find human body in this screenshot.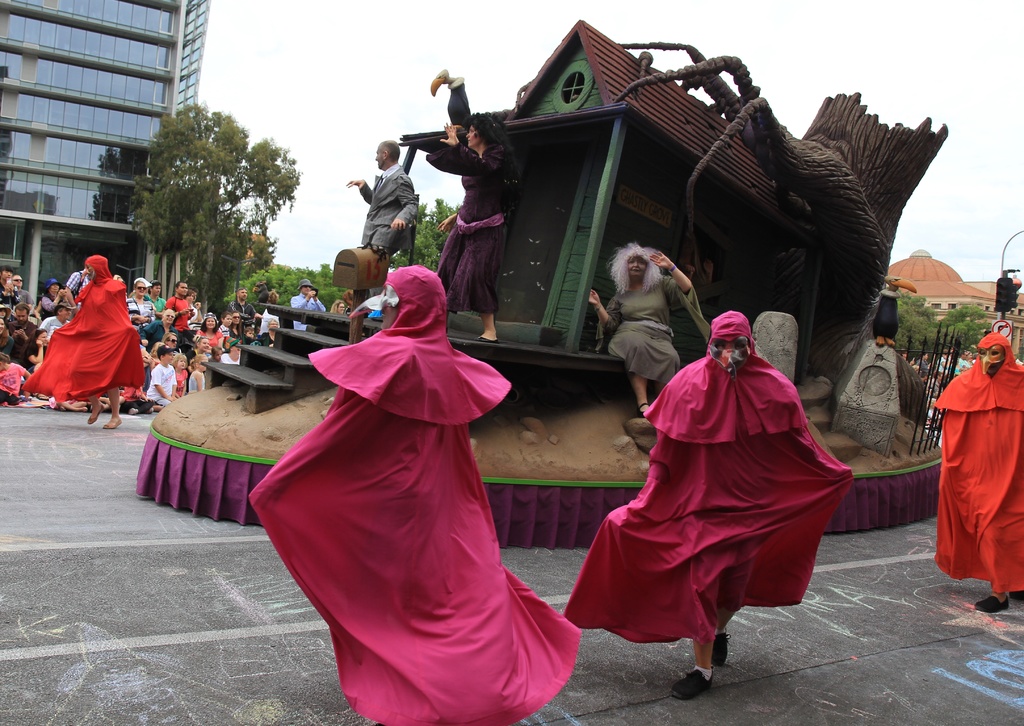
The bounding box for human body is <bbox>586, 252, 694, 420</bbox>.
